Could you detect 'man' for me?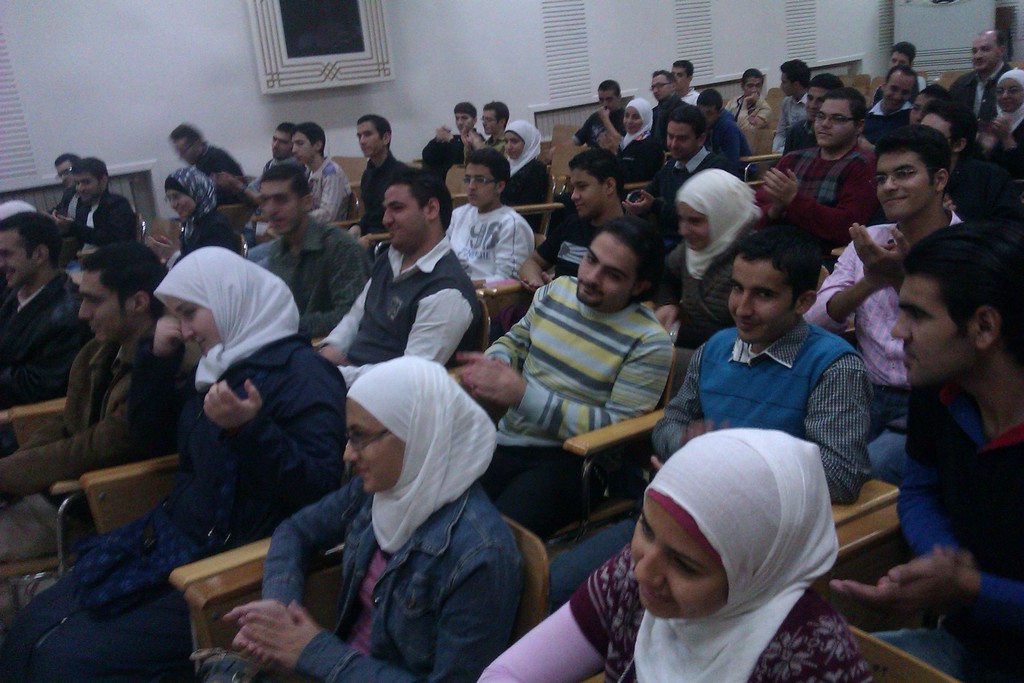
Detection result: [x1=755, y1=86, x2=881, y2=254].
